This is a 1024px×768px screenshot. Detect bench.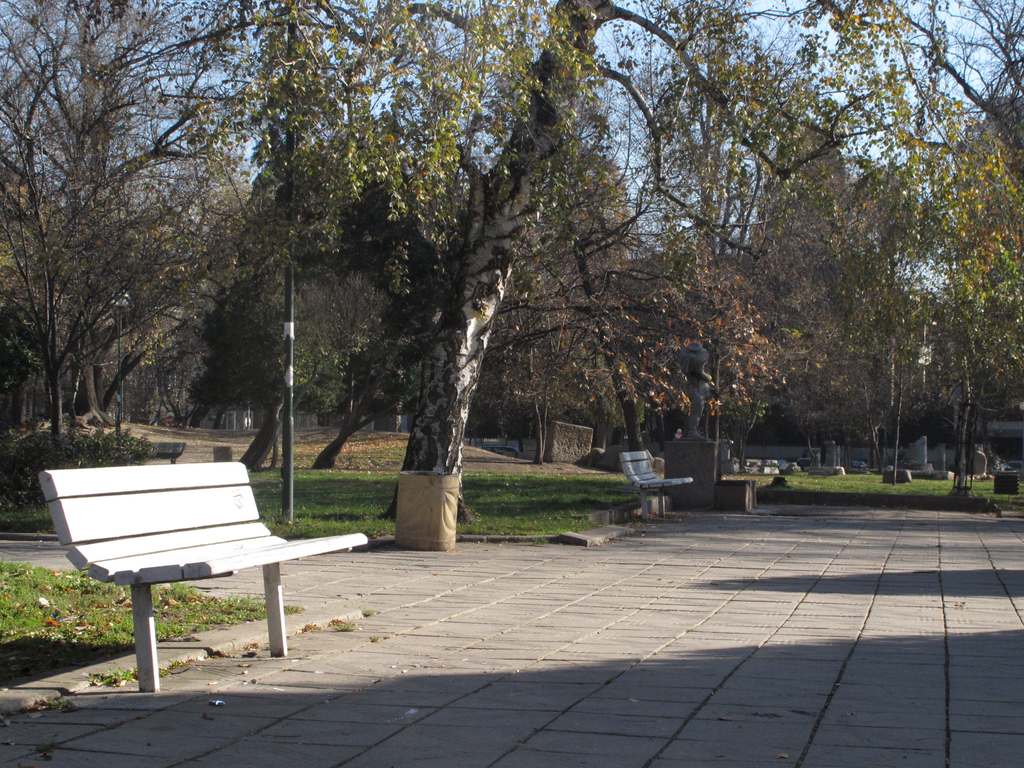
left=616, top=442, right=683, bottom=520.
